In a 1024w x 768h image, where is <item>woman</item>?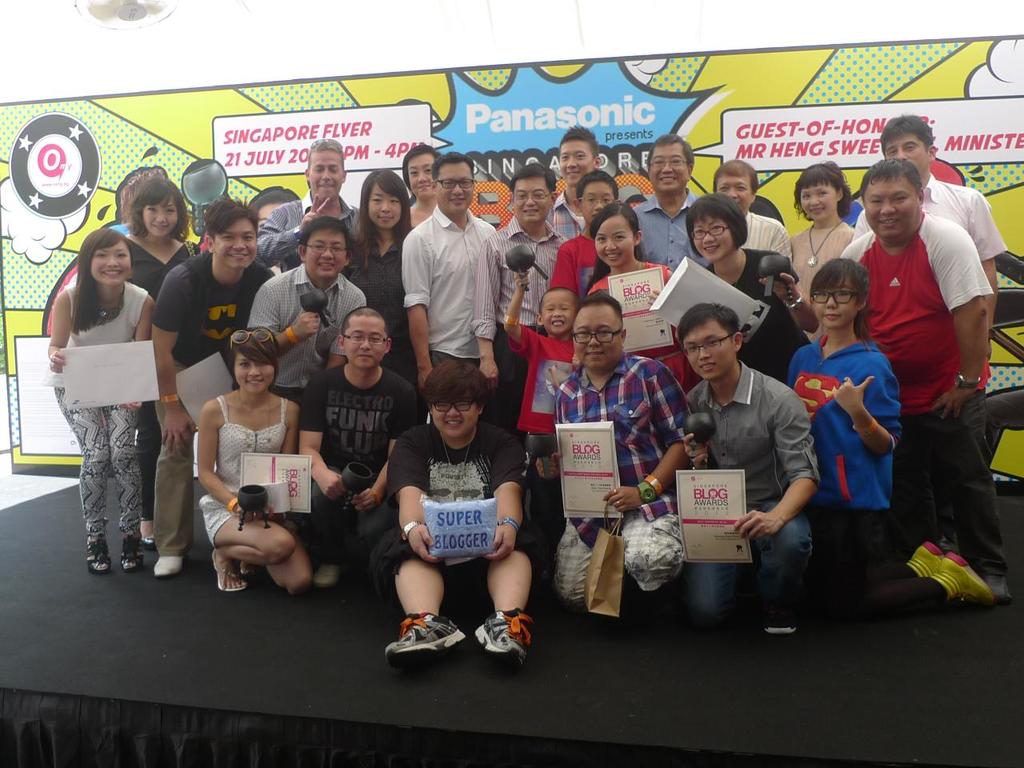
box(349, 167, 423, 390).
